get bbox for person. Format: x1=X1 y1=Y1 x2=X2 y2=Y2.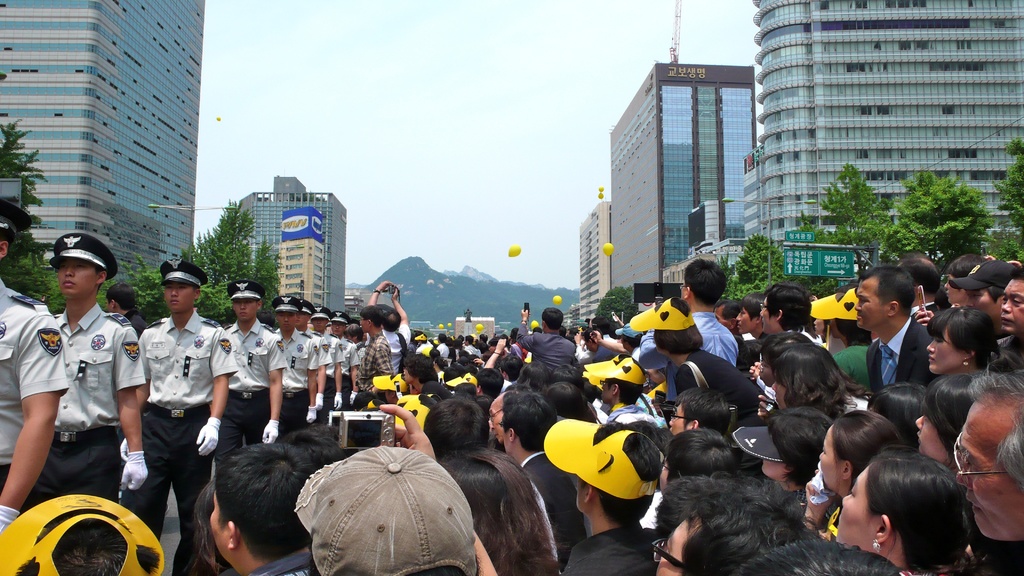
x1=317 y1=444 x2=492 y2=570.
